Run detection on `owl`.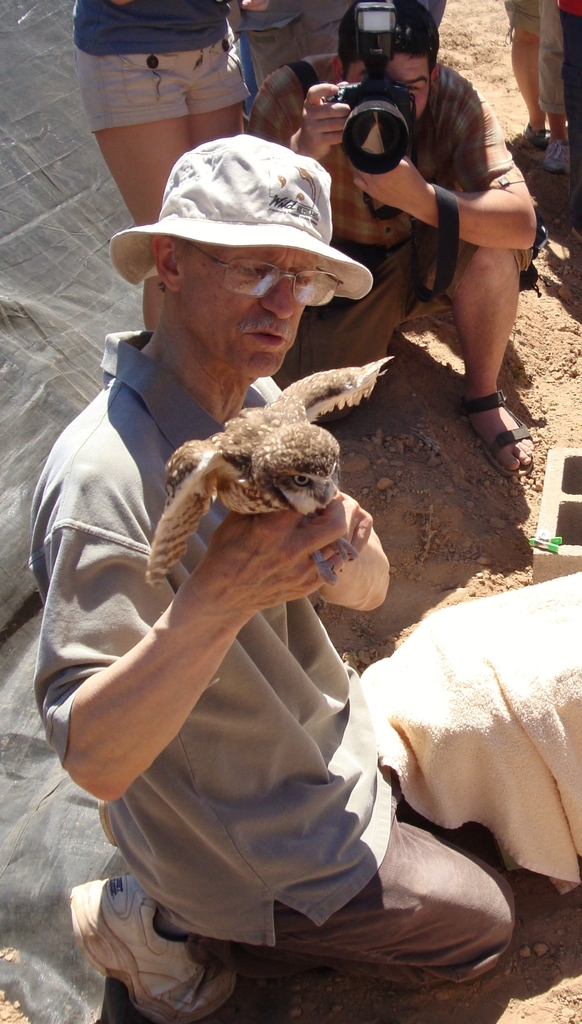
Result: left=146, top=353, right=394, bottom=610.
